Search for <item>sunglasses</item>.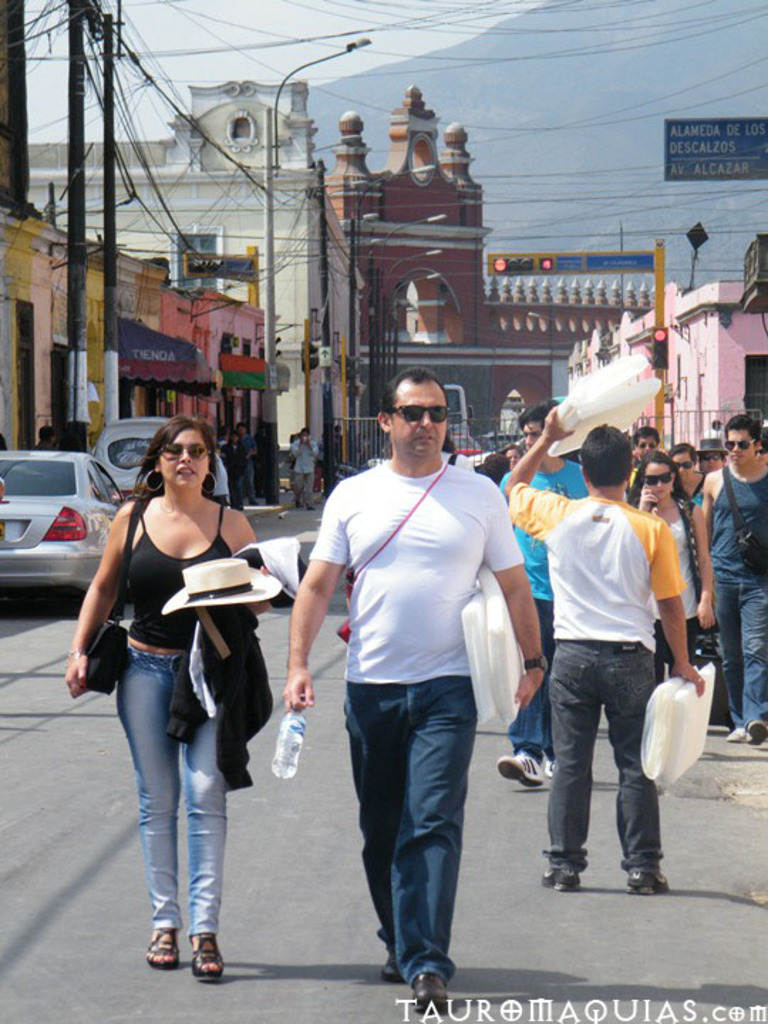
Found at [385, 408, 447, 422].
